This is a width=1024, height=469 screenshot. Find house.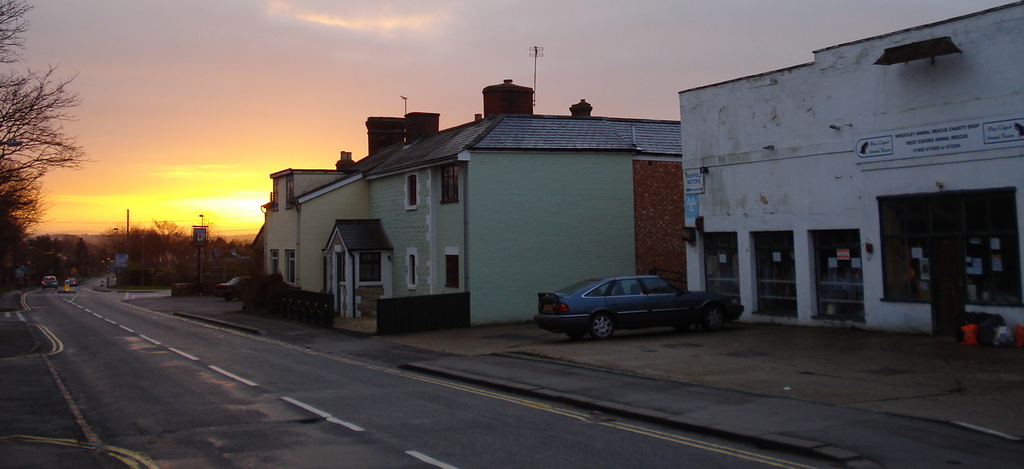
Bounding box: [319,77,682,337].
